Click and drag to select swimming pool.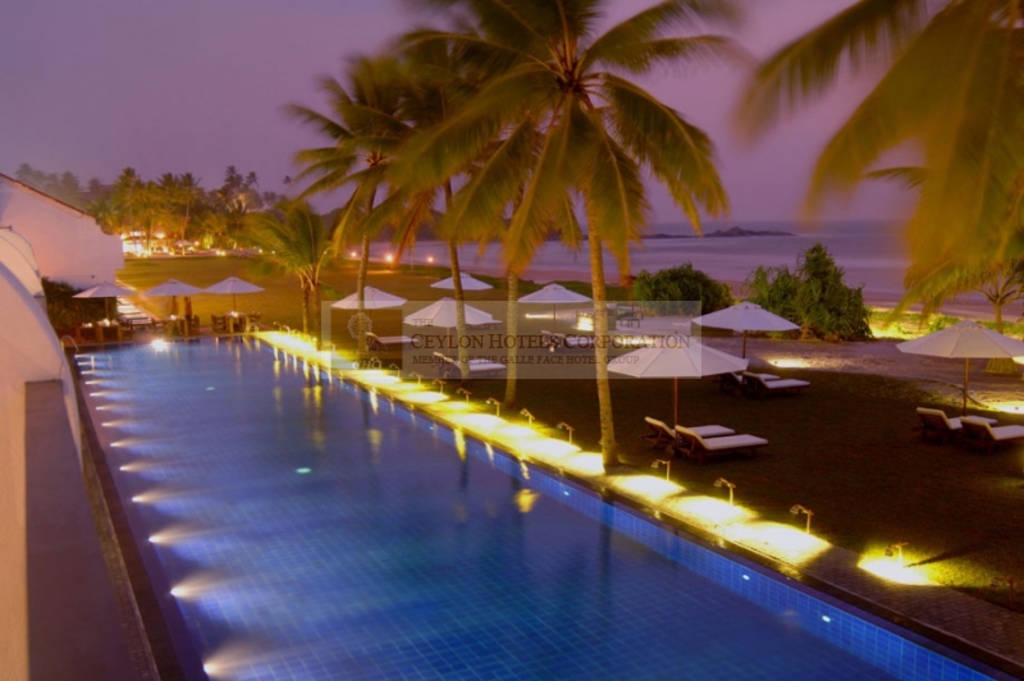
Selection: {"x1": 59, "y1": 303, "x2": 945, "y2": 661}.
